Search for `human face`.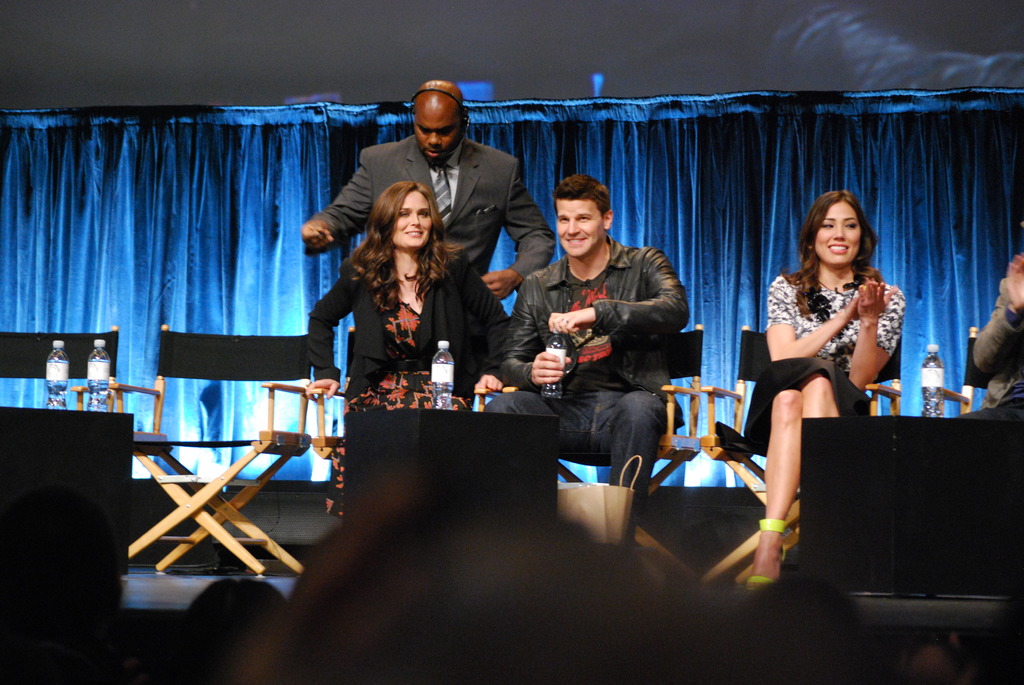
Found at box=[553, 201, 604, 264].
